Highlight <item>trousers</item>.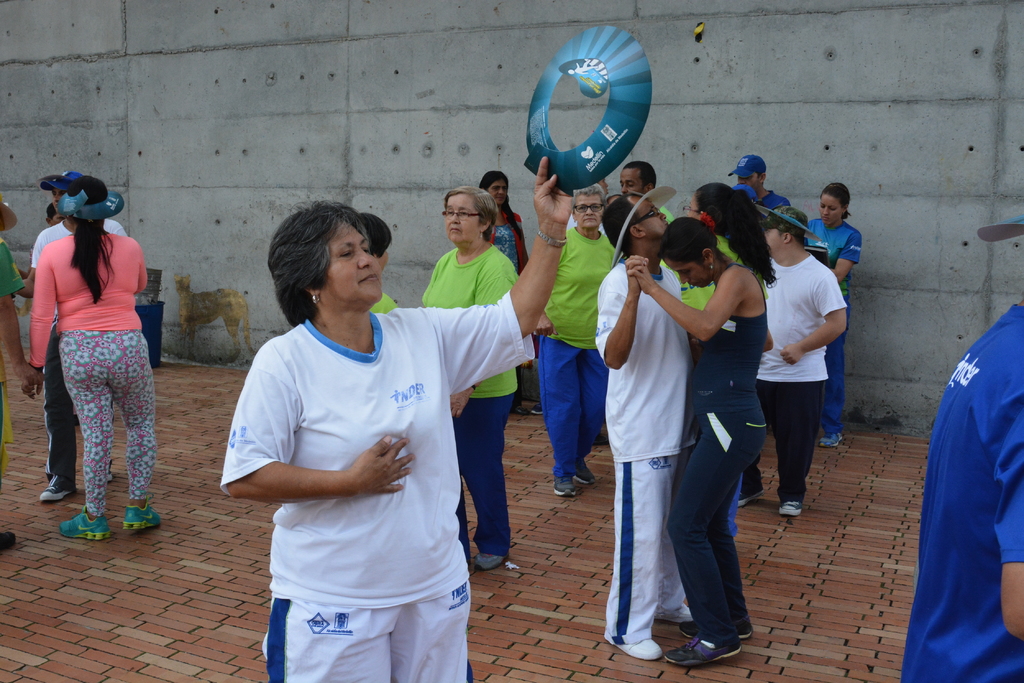
Highlighted region: 60, 331, 158, 517.
